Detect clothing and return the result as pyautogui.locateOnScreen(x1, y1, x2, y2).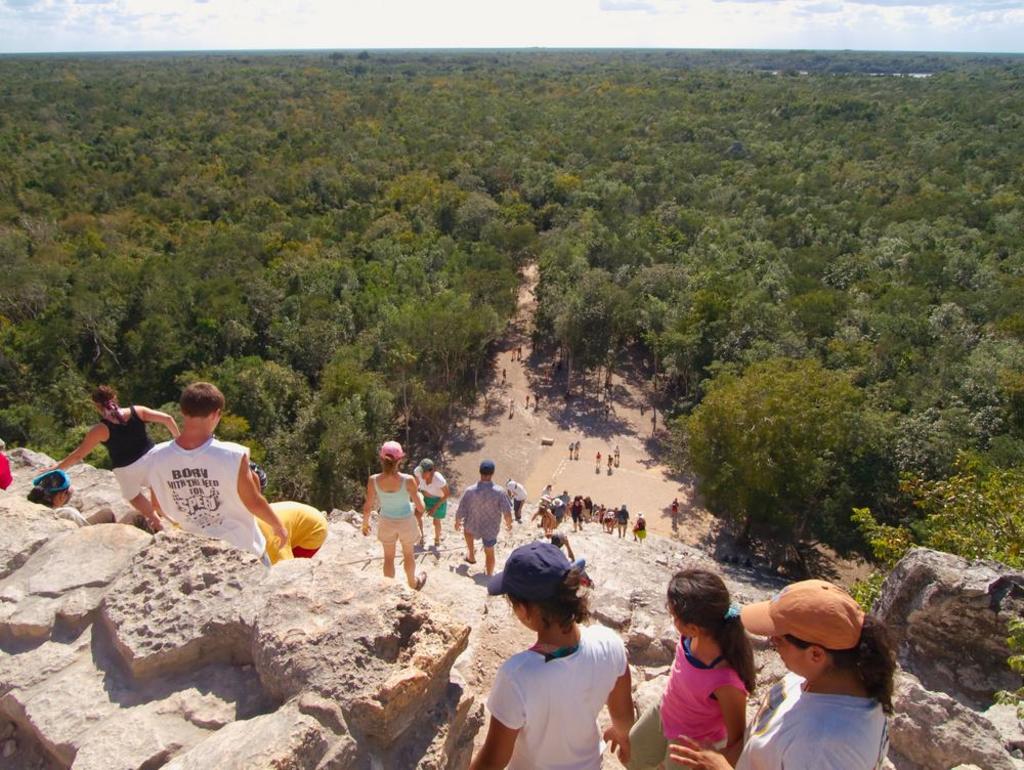
pyautogui.locateOnScreen(426, 498, 452, 517).
